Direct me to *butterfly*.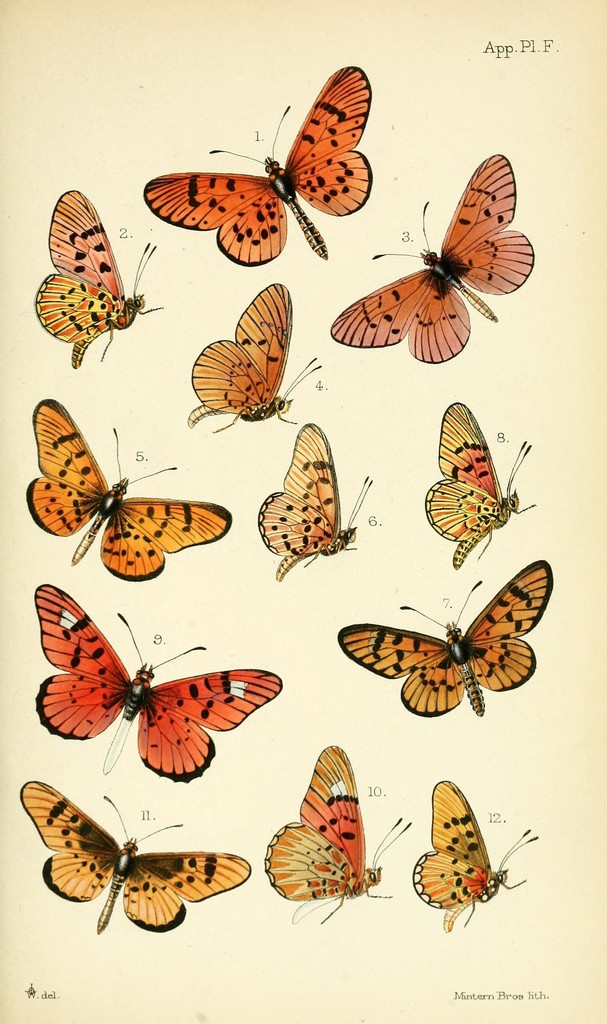
Direction: [x1=177, y1=264, x2=320, y2=440].
